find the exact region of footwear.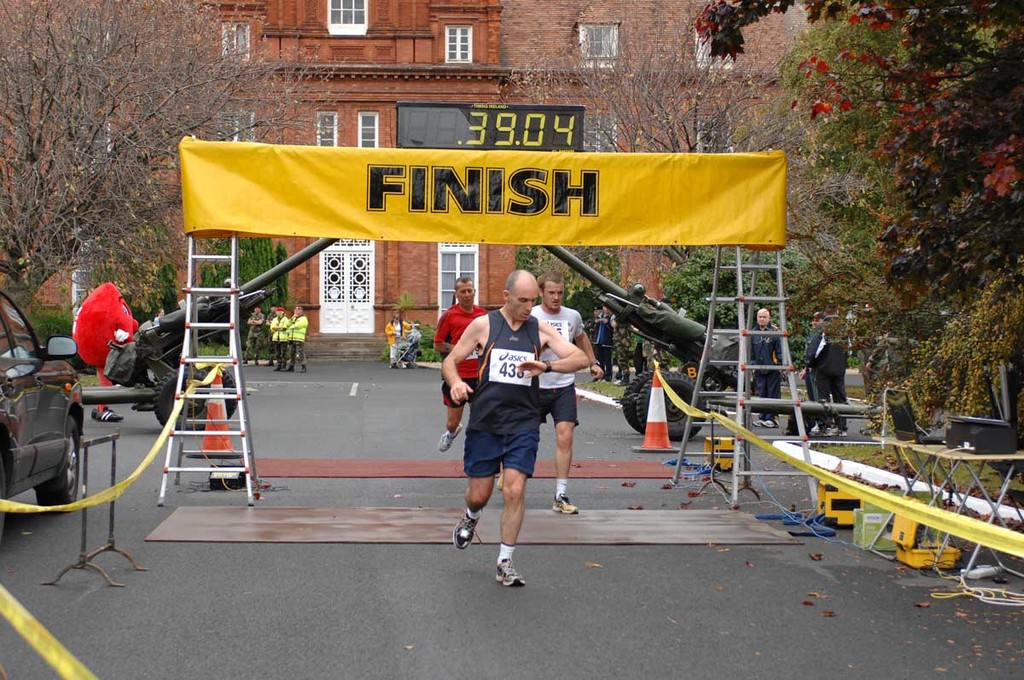
Exact region: locate(613, 373, 632, 388).
